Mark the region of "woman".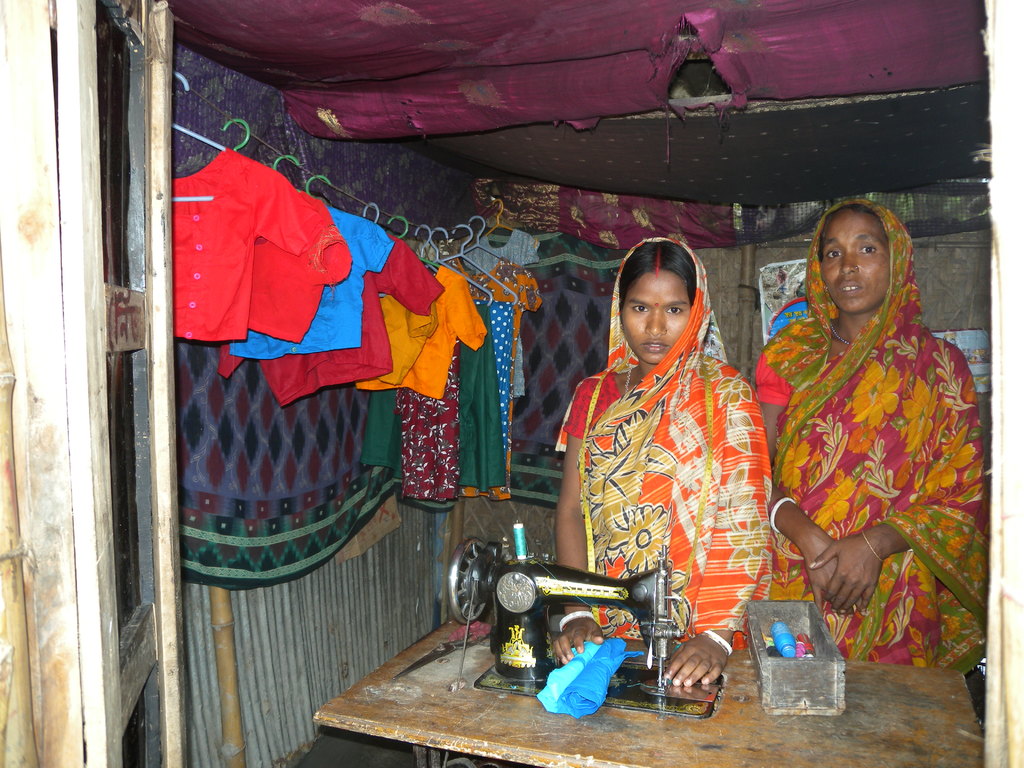
Region: 751:188:982:672.
